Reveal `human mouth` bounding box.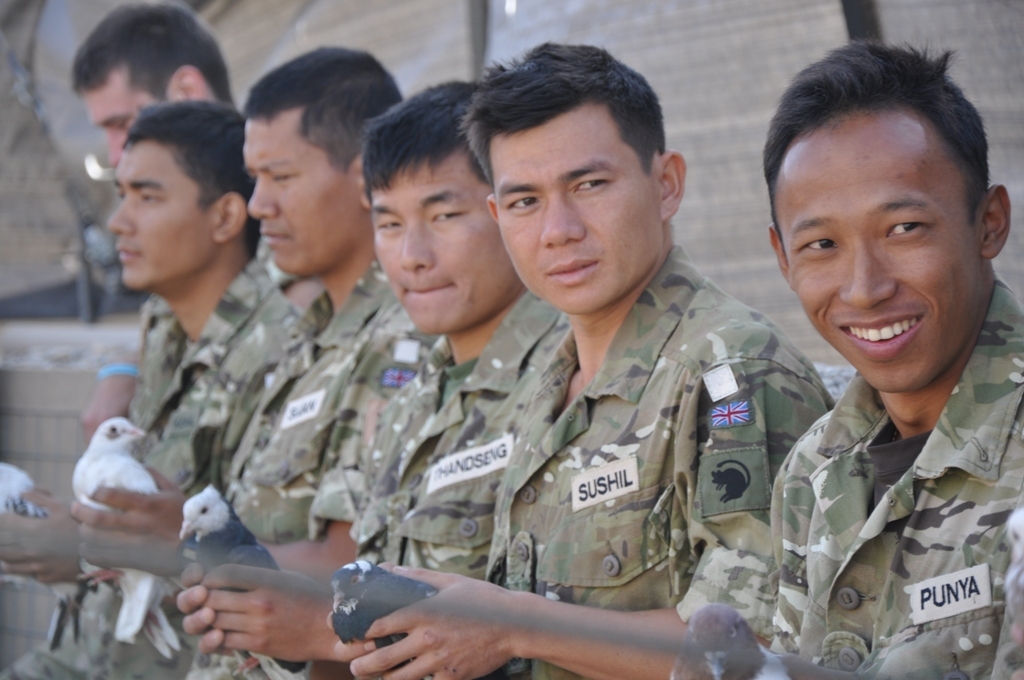
Revealed: x1=837 y1=312 x2=928 y2=359.
